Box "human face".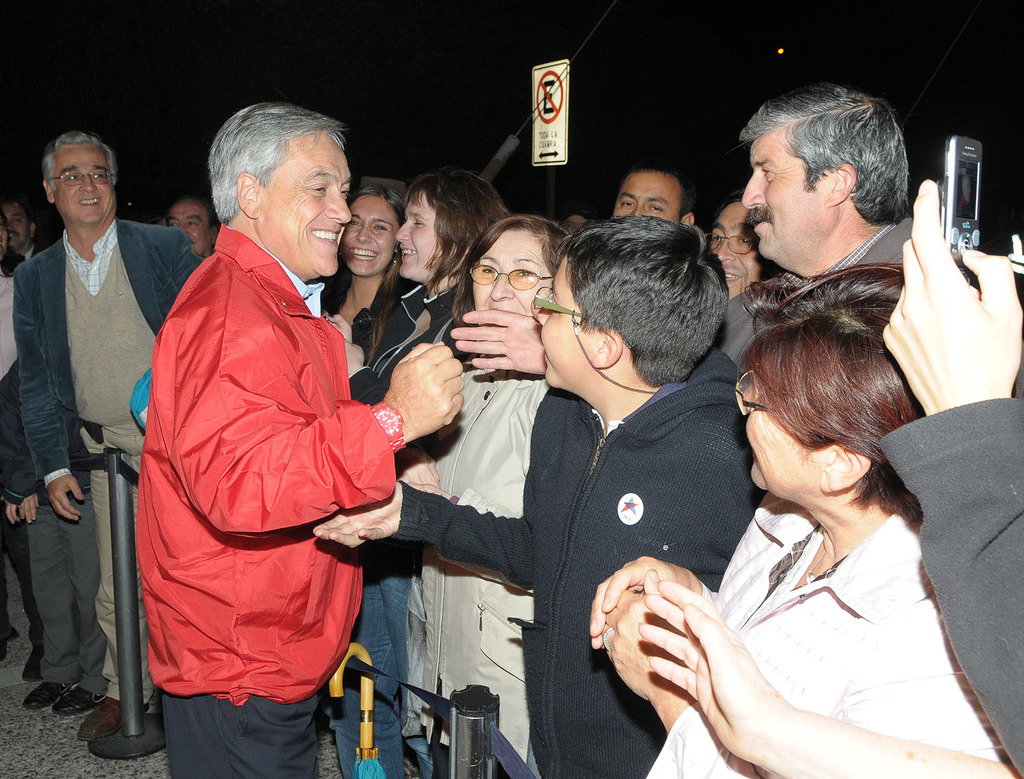
<box>614,171,678,218</box>.
